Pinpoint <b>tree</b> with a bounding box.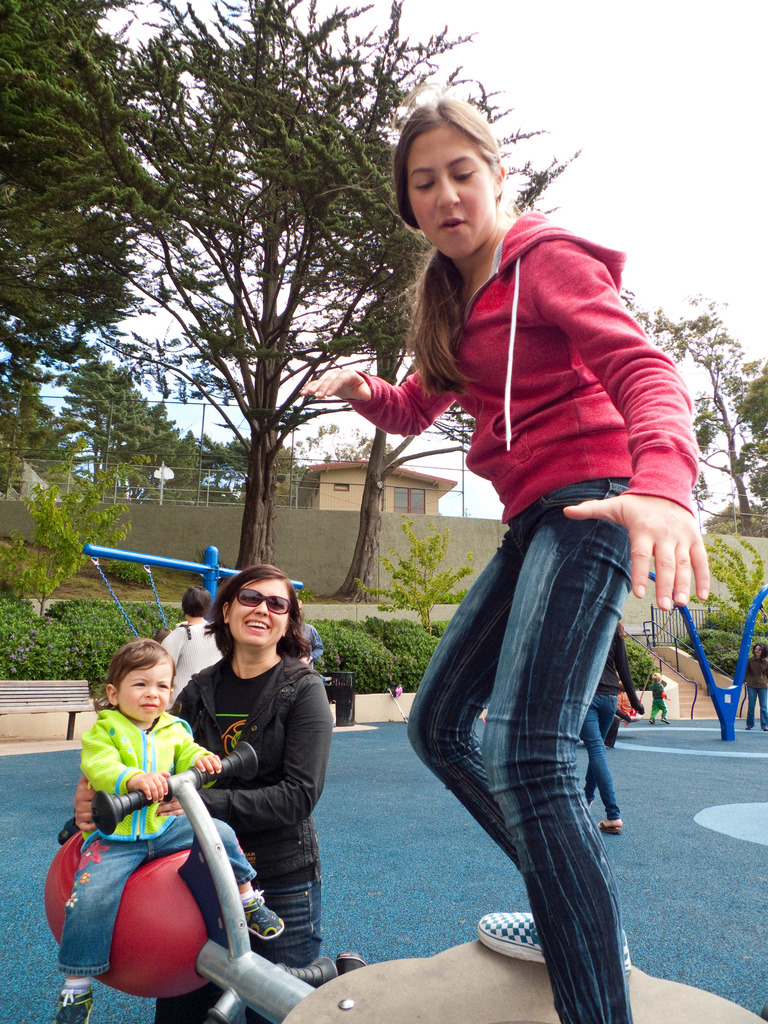
locate(620, 285, 767, 531).
